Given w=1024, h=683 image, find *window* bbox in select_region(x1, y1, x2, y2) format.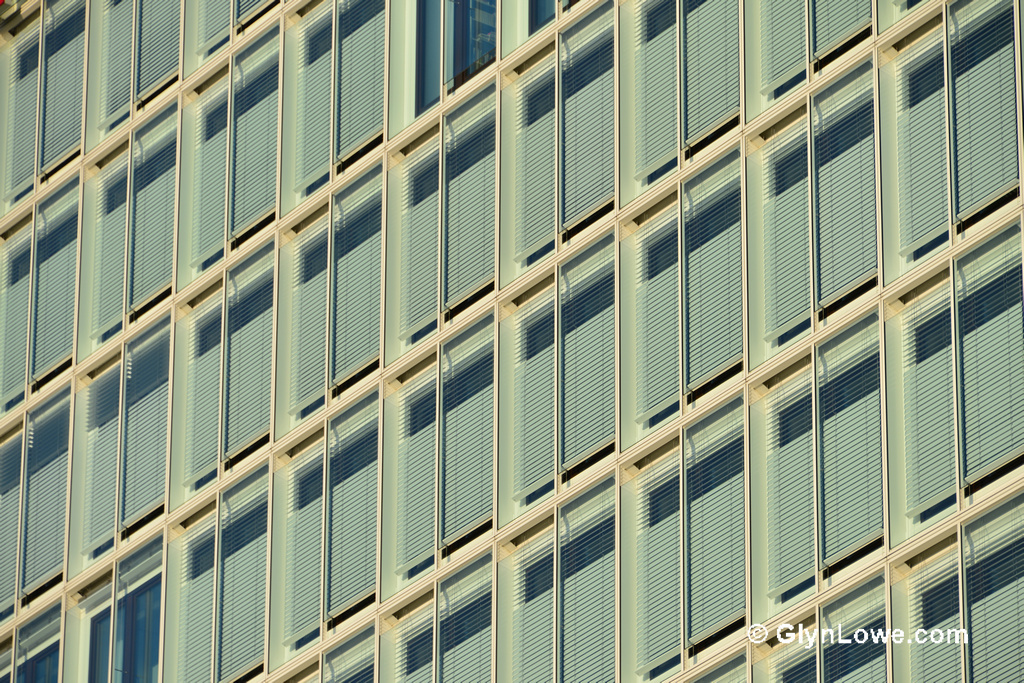
select_region(95, 89, 180, 352).
